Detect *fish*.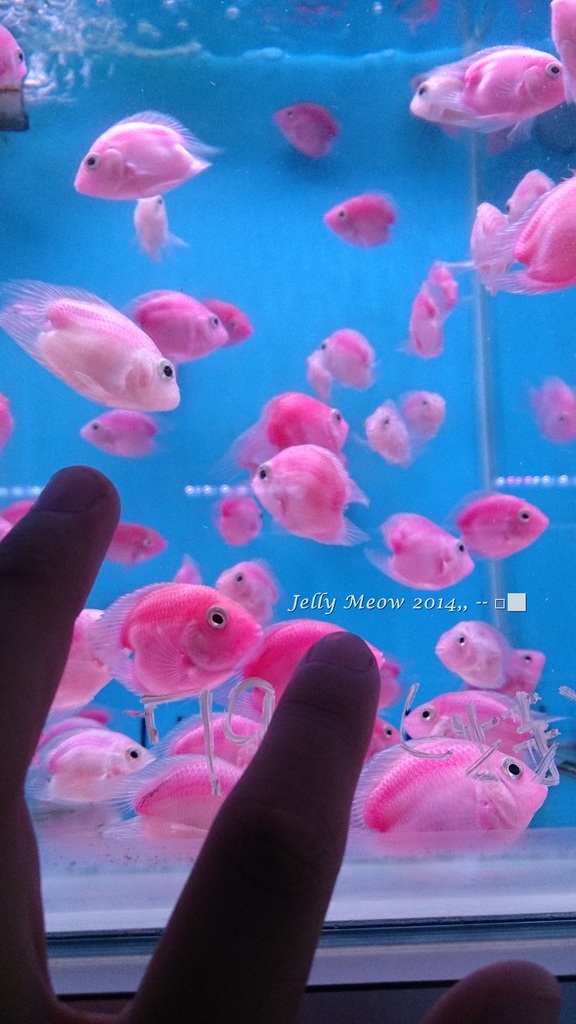
Detected at region(448, 48, 563, 134).
